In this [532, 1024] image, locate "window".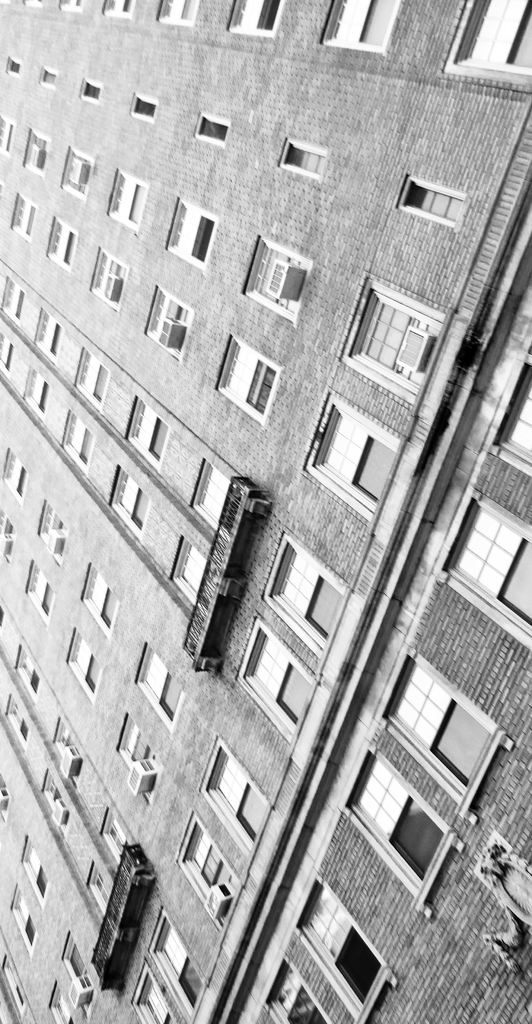
Bounding box: locate(105, 173, 150, 236).
